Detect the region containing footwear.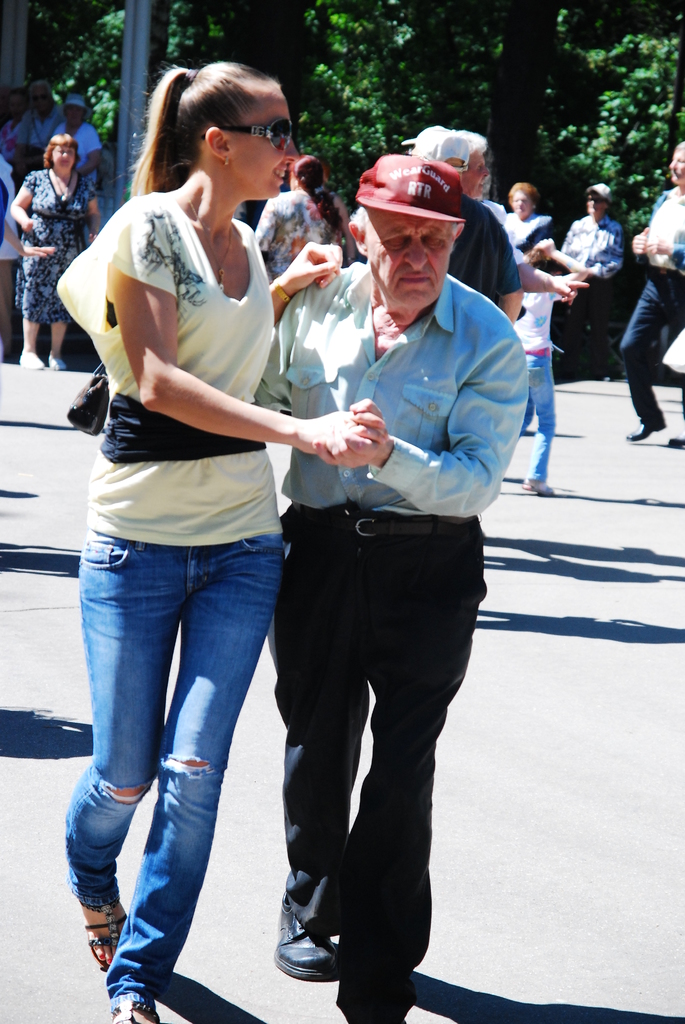
(x1=106, y1=991, x2=156, y2=1023).
